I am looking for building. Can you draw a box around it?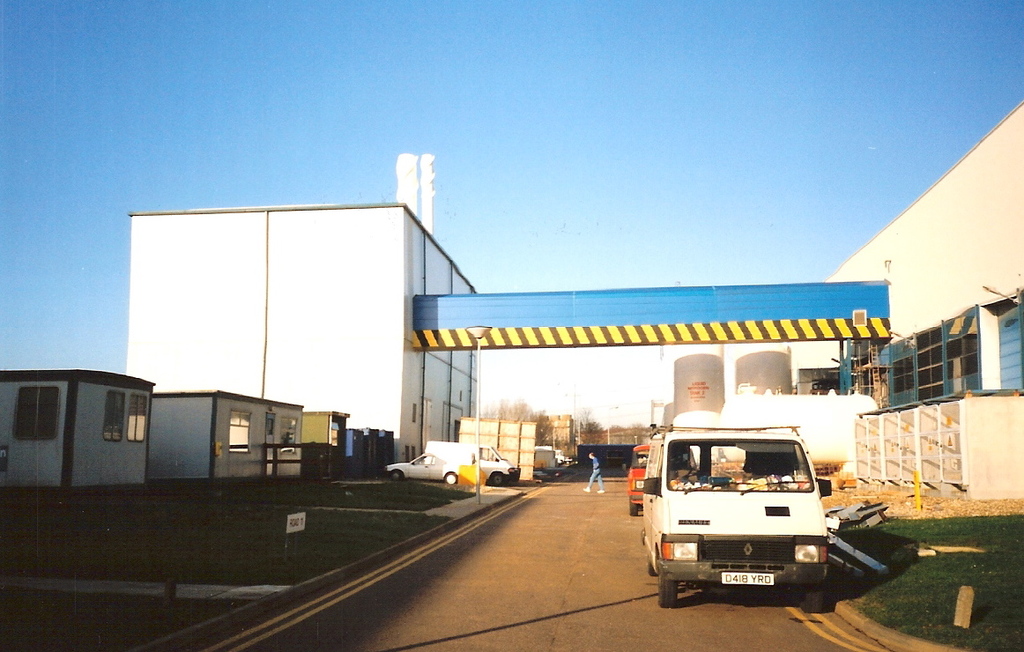
Sure, the bounding box is [301, 412, 347, 474].
